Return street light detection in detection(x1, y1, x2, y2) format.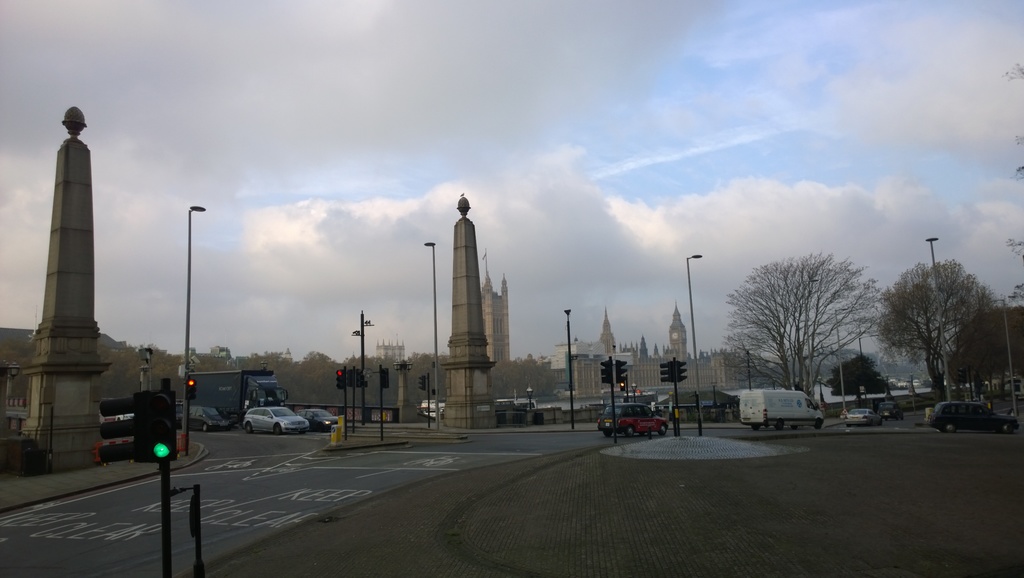
detection(799, 277, 819, 402).
